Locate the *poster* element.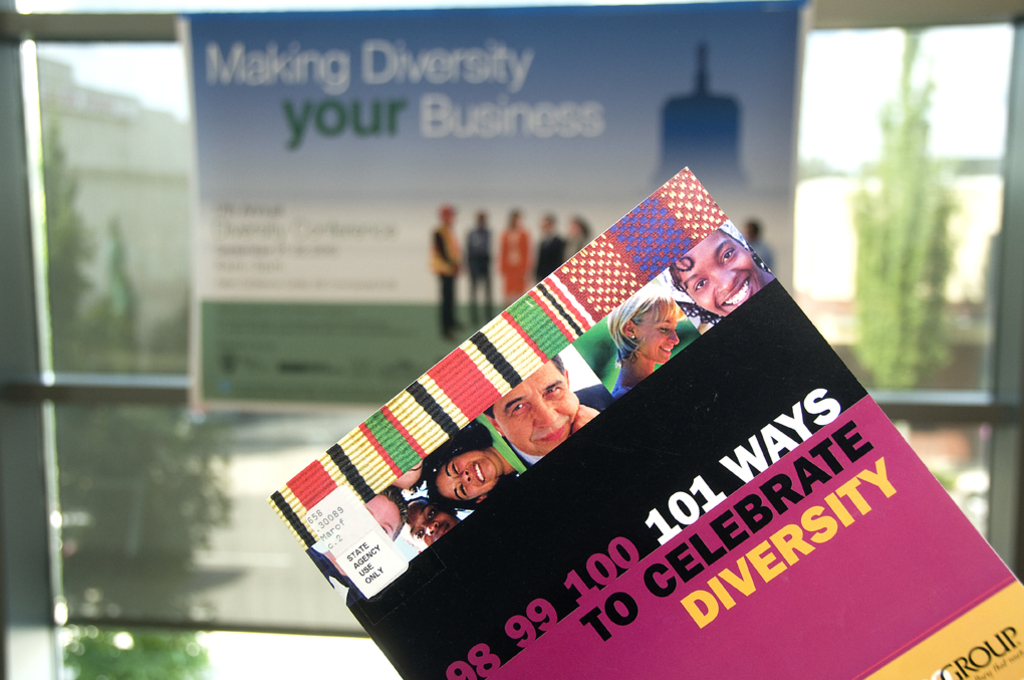
Element bbox: detection(272, 166, 1023, 679).
